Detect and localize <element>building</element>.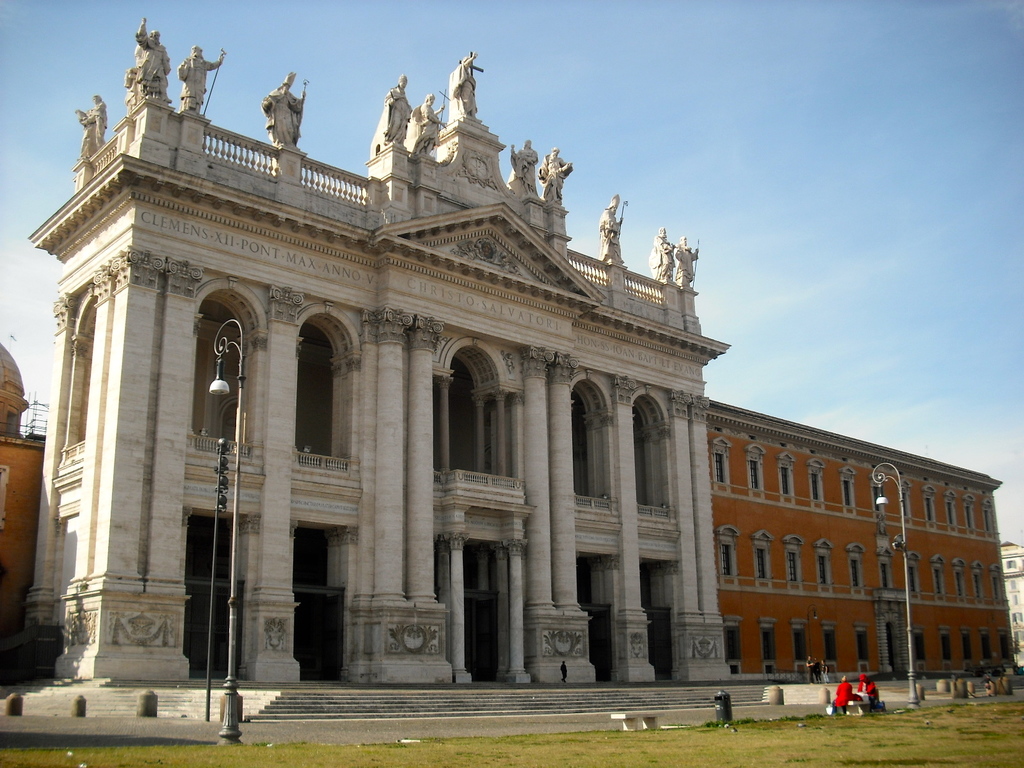
Localized at 21:16:730:684.
